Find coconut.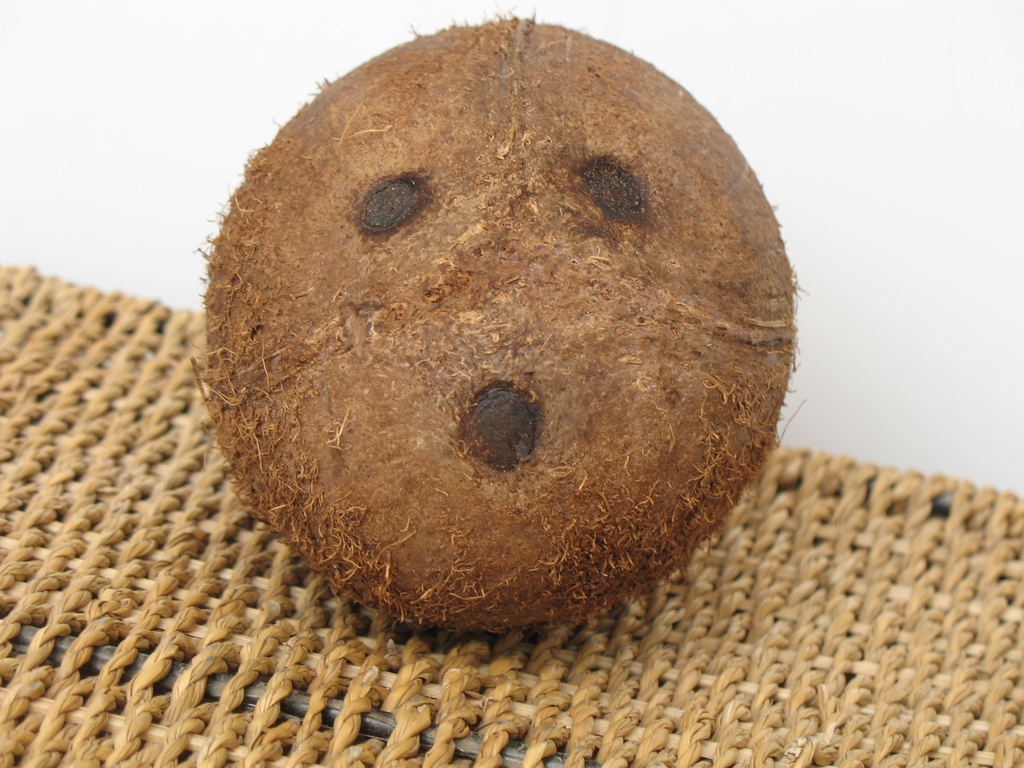
{"x1": 189, "y1": 2, "x2": 806, "y2": 639}.
